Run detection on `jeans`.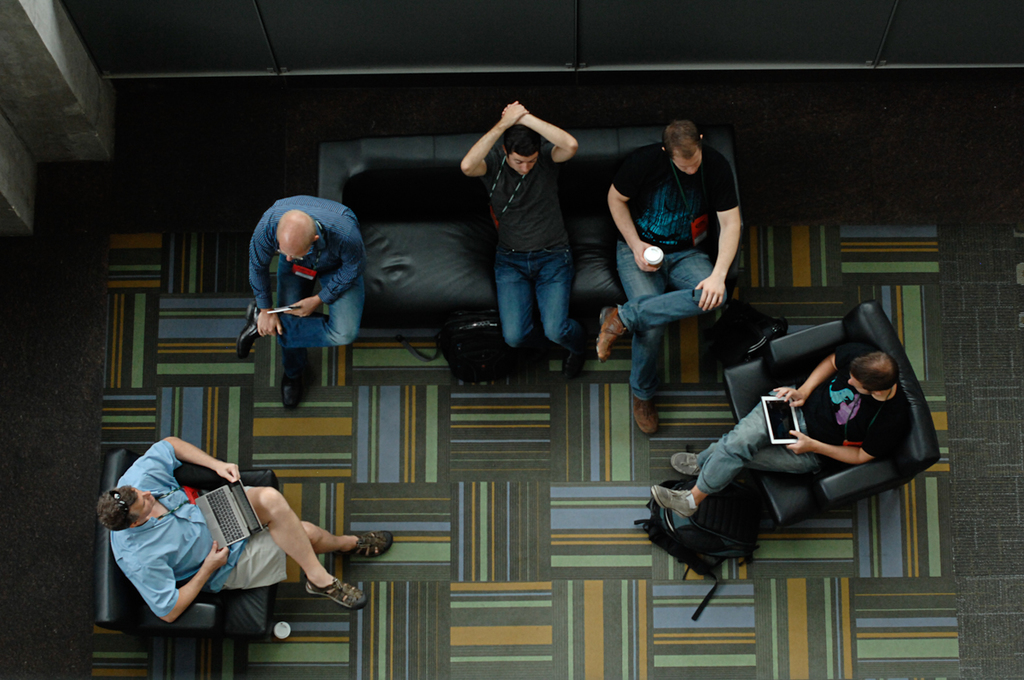
Result: x1=278 y1=259 x2=360 y2=354.
